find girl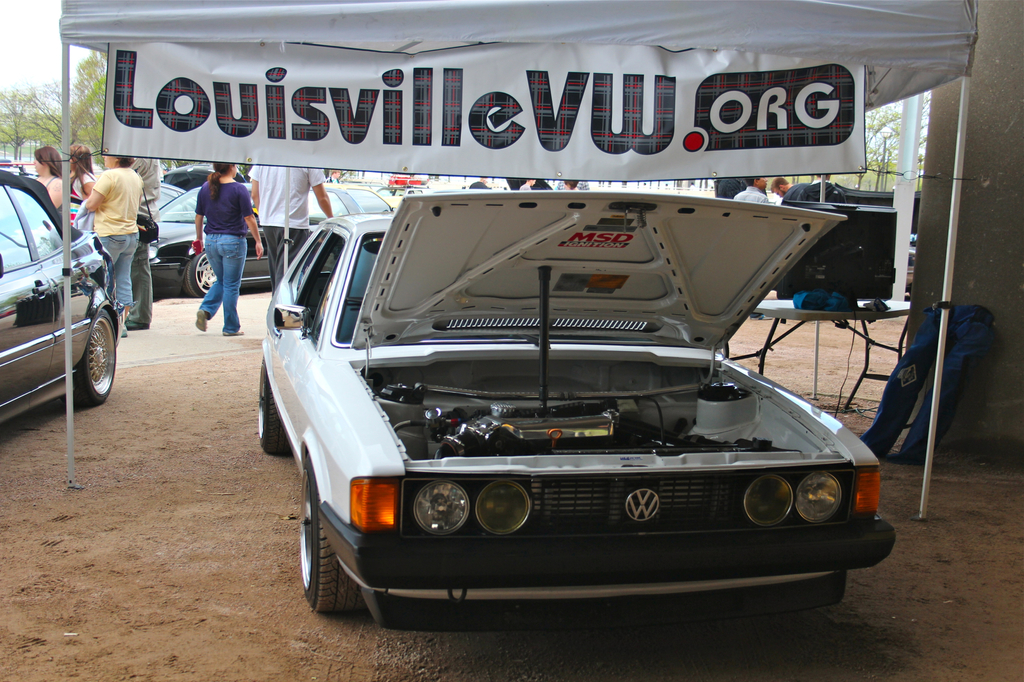
(x1=61, y1=136, x2=104, y2=228)
